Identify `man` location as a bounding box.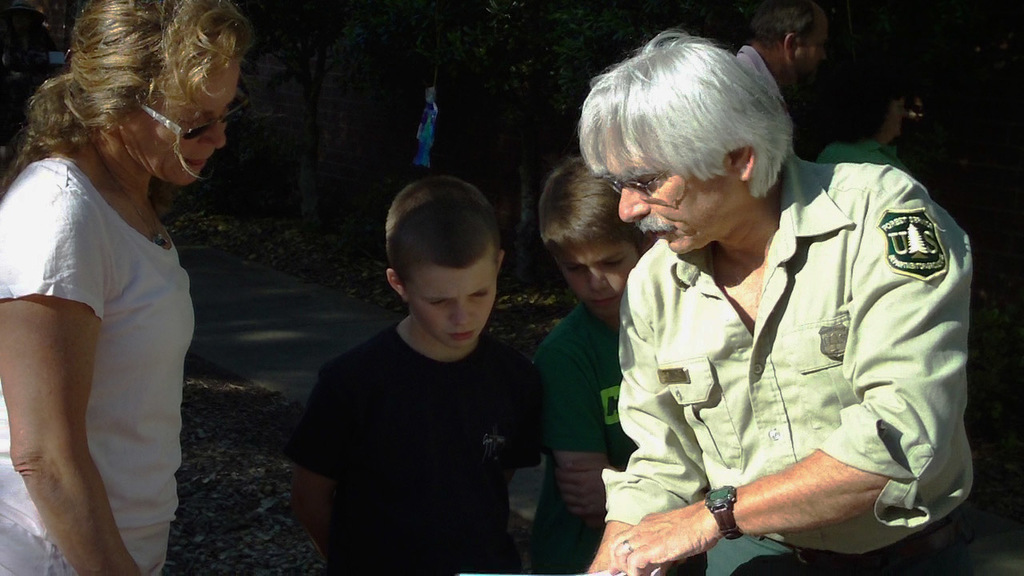
562, 30, 1004, 571.
